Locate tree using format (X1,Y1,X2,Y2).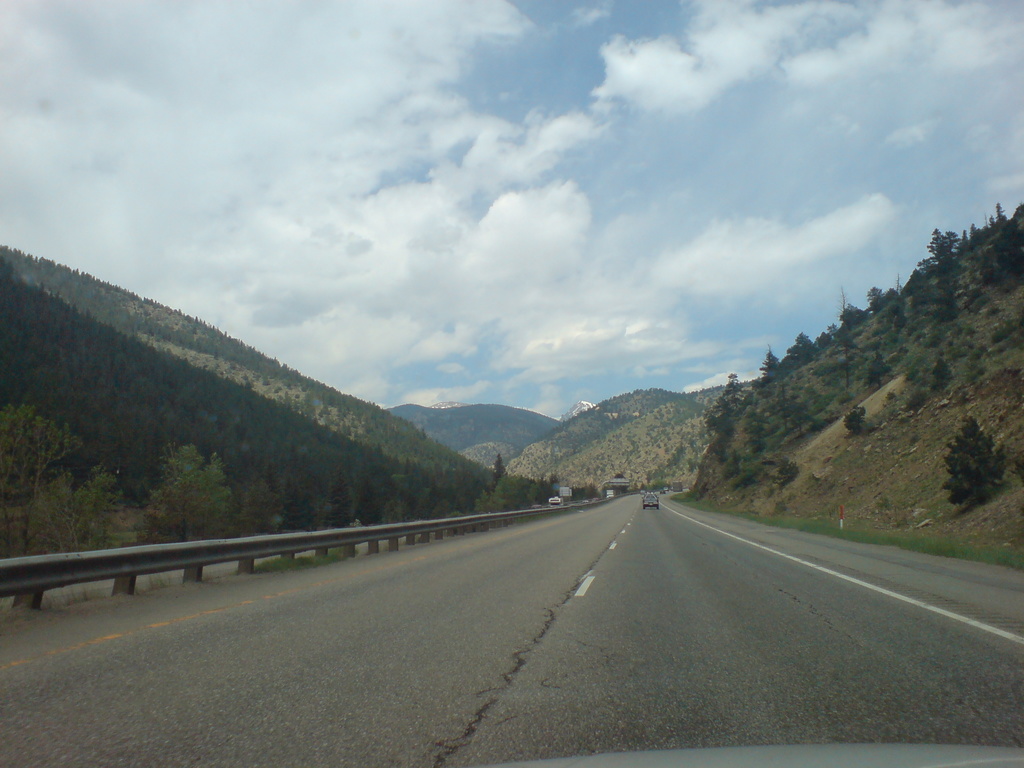
(279,447,321,534).
